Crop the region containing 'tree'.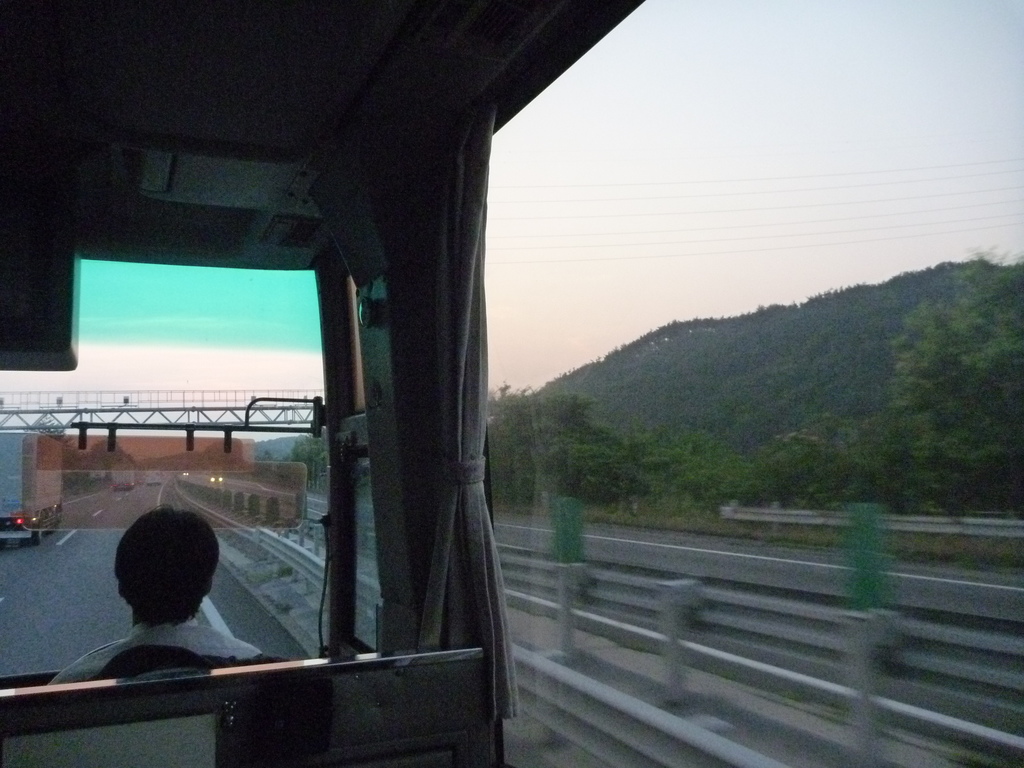
Crop region: locate(284, 430, 329, 490).
